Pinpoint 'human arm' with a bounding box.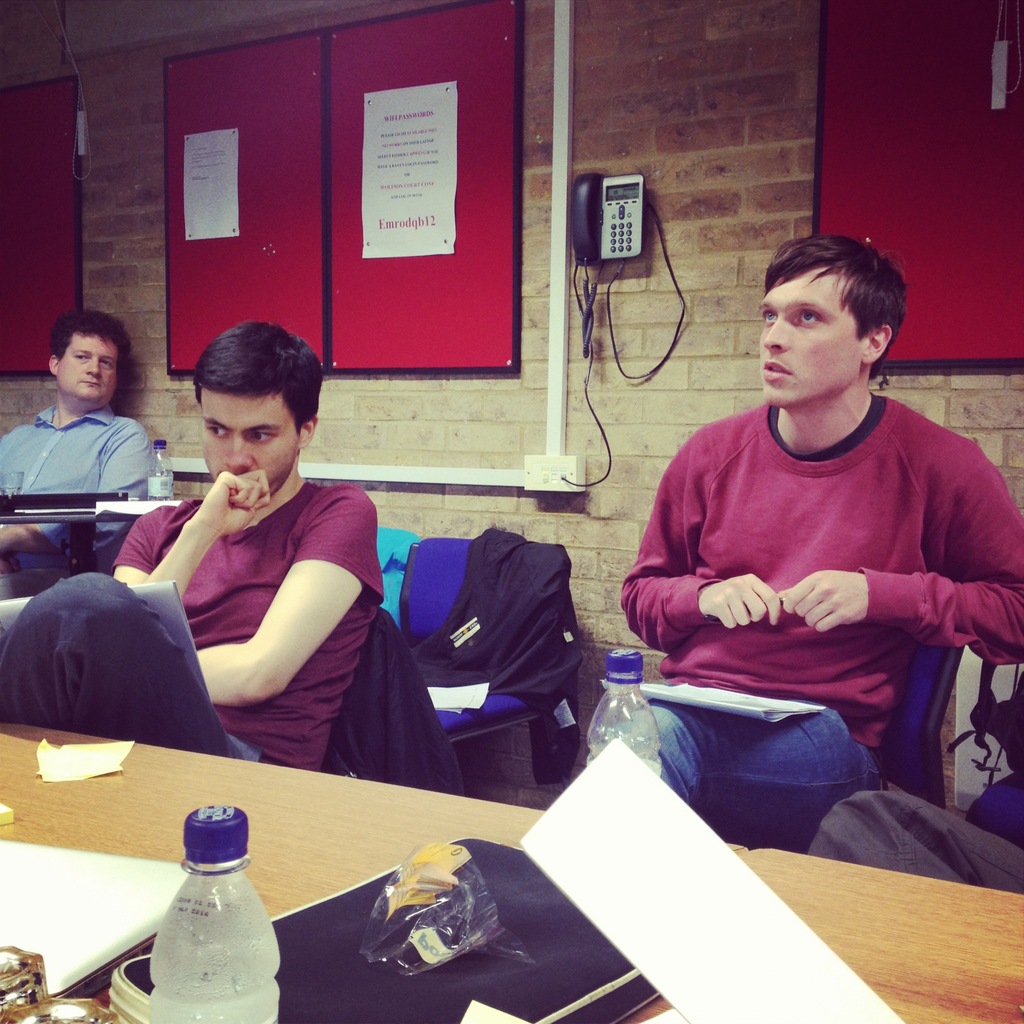
(left=0, top=540, right=36, bottom=589).
